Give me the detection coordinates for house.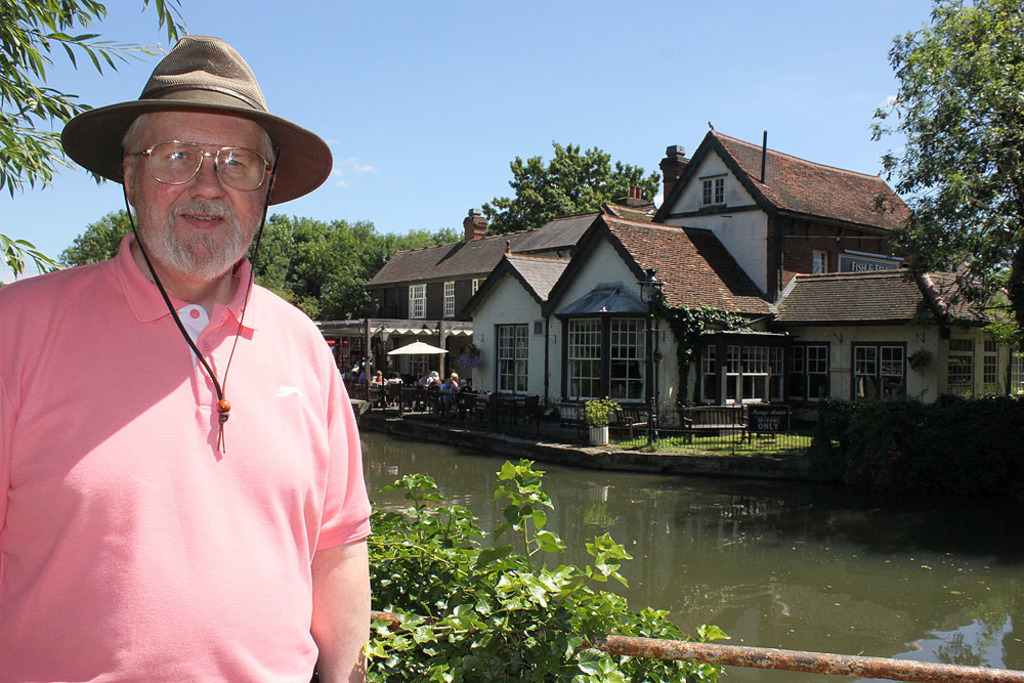
[x1=414, y1=132, x2=916, y2=458].
